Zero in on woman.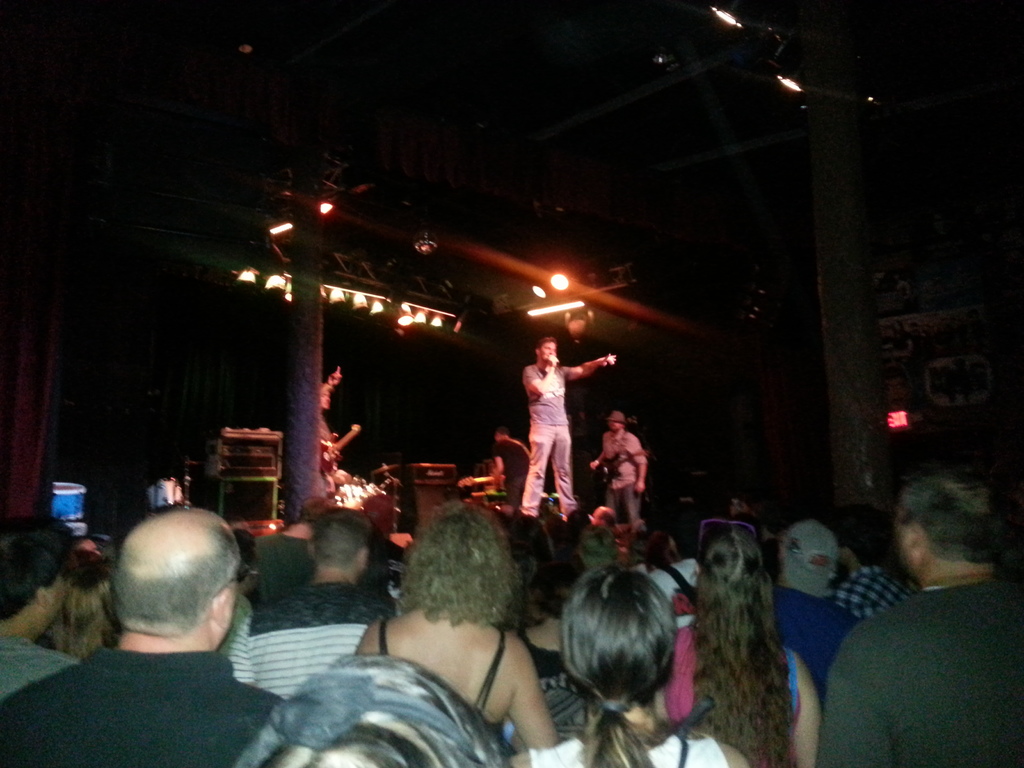
Zeroed in: Rect(331, 493, 575, 749).
